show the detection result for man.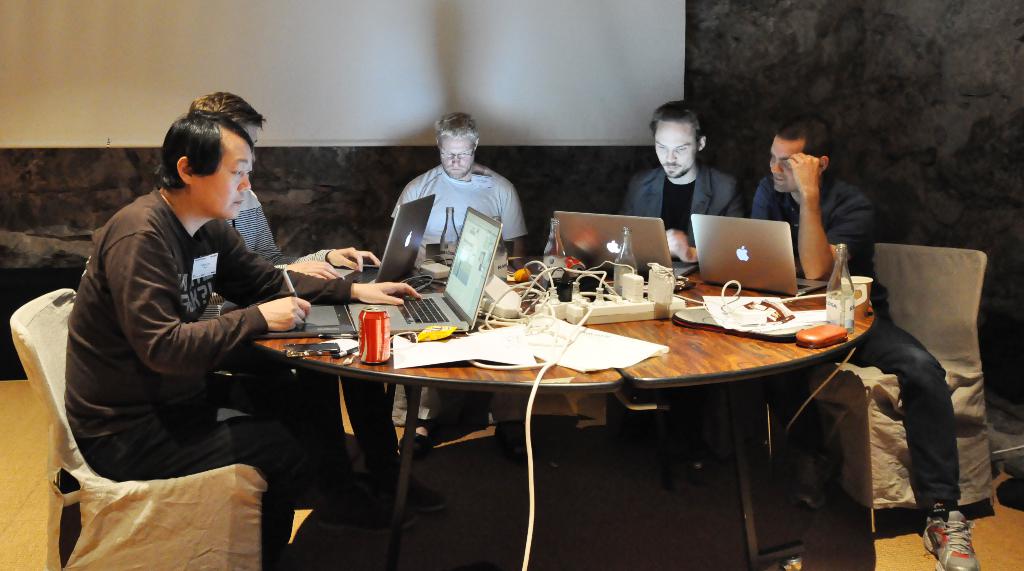
box(388, 115, 532, 456).
